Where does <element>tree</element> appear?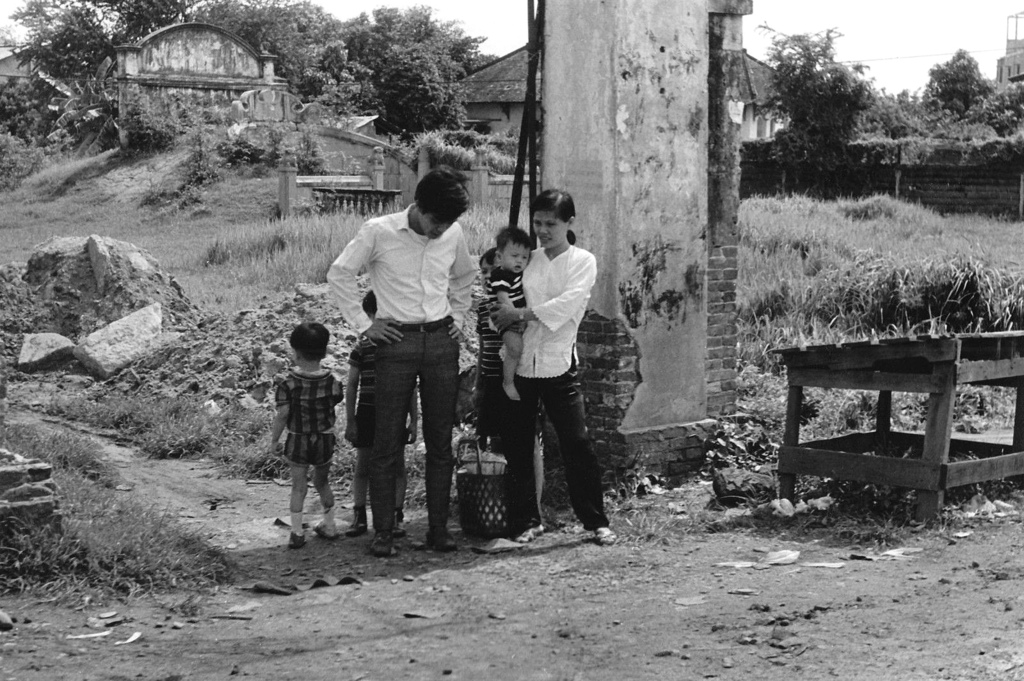
Appears at locate(902, 48, 1023, 138).
